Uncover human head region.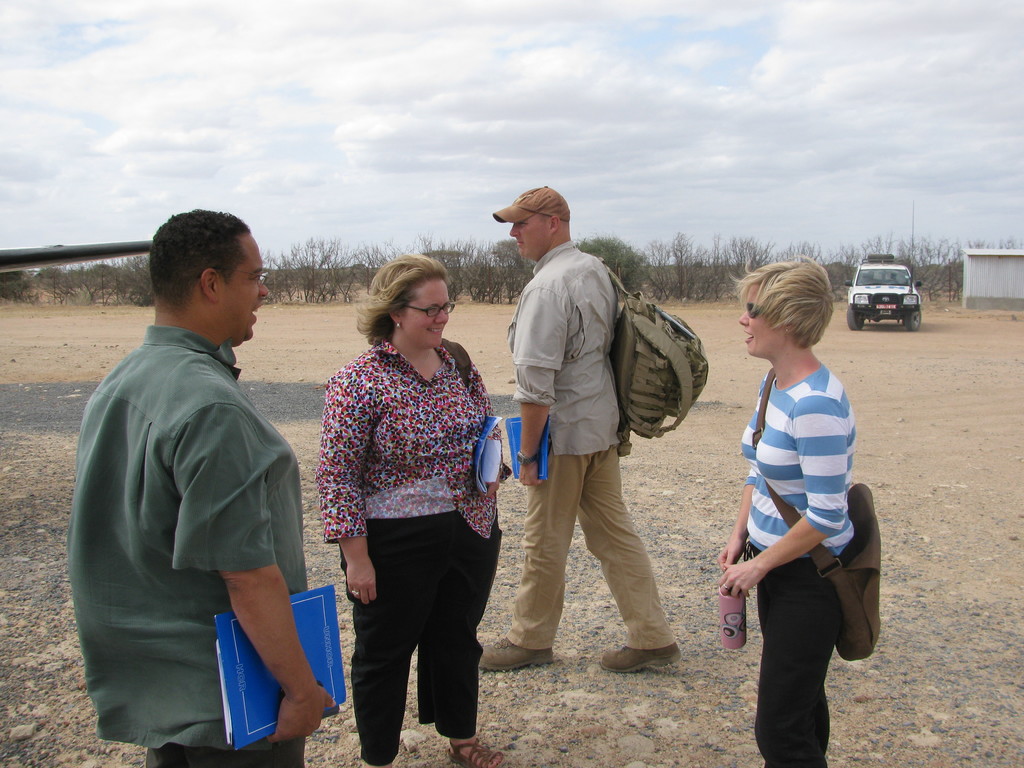
Uncovered: {"left": 508, "top": 184, "right": 568, "bottom": 258}.
